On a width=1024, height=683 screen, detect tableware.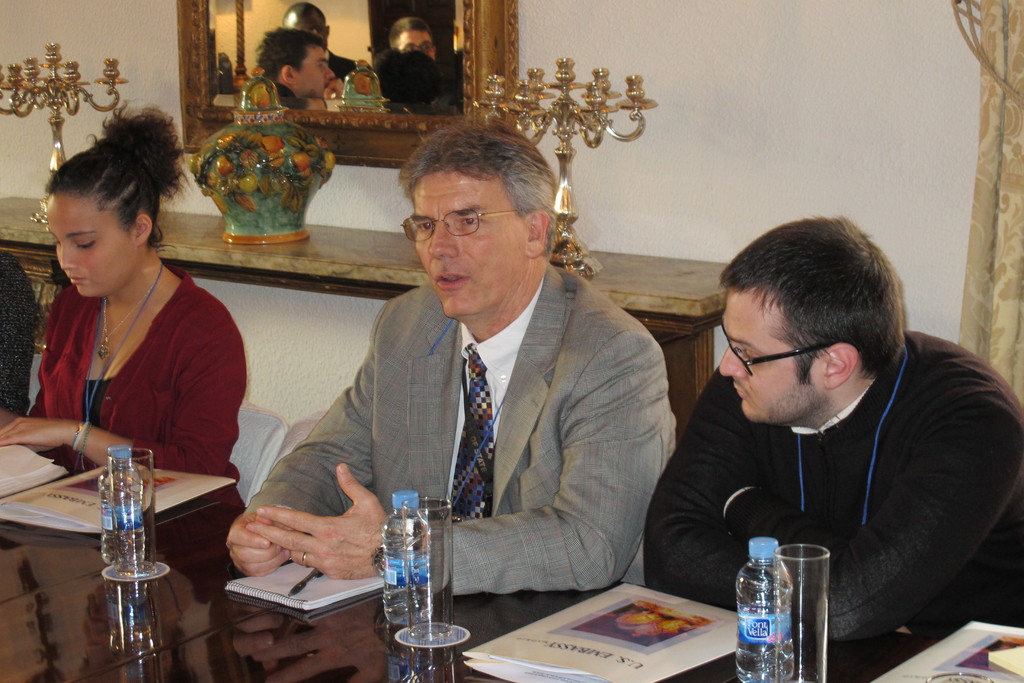
bbox=(110, 443, 157, 577).
